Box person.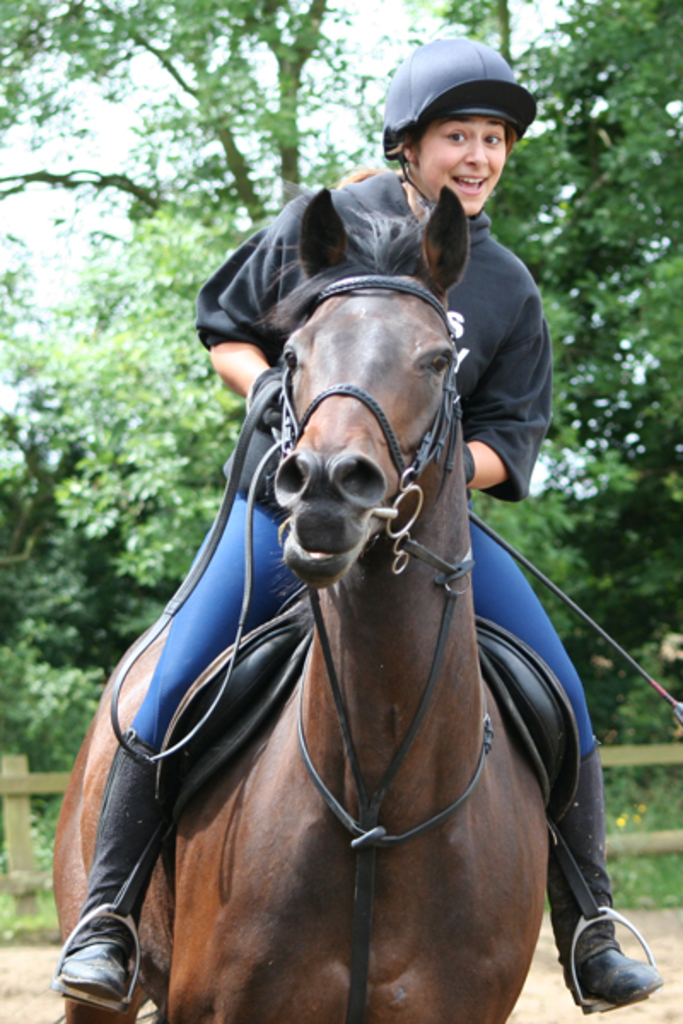
(left=43, top=41, right=664, bottom=1009).
